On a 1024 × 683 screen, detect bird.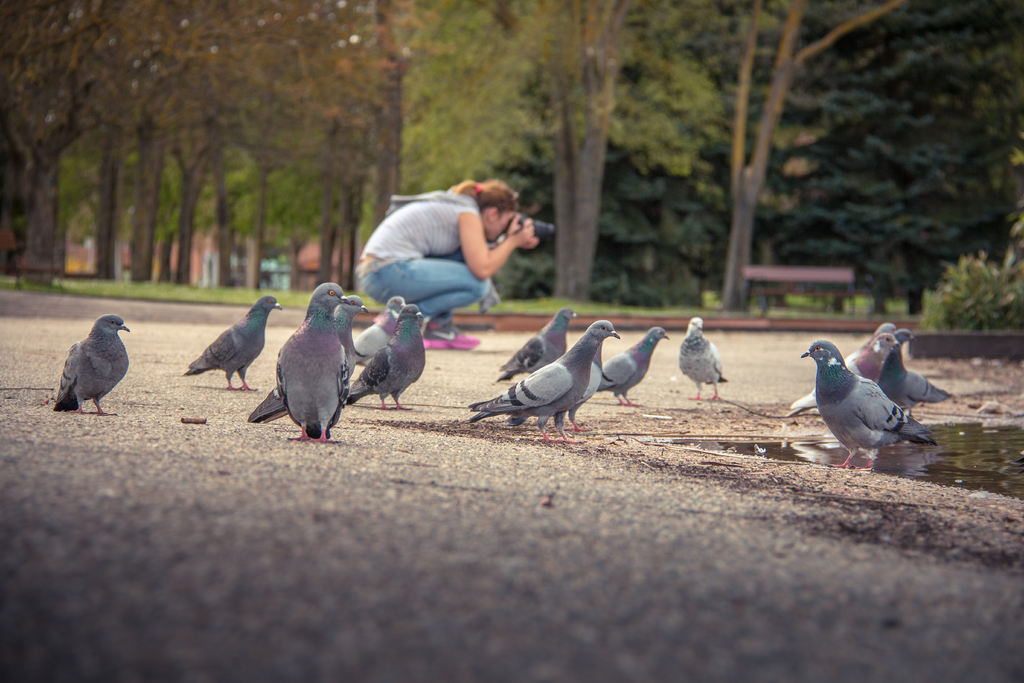
bbox=(876, 324, 915, 413).
